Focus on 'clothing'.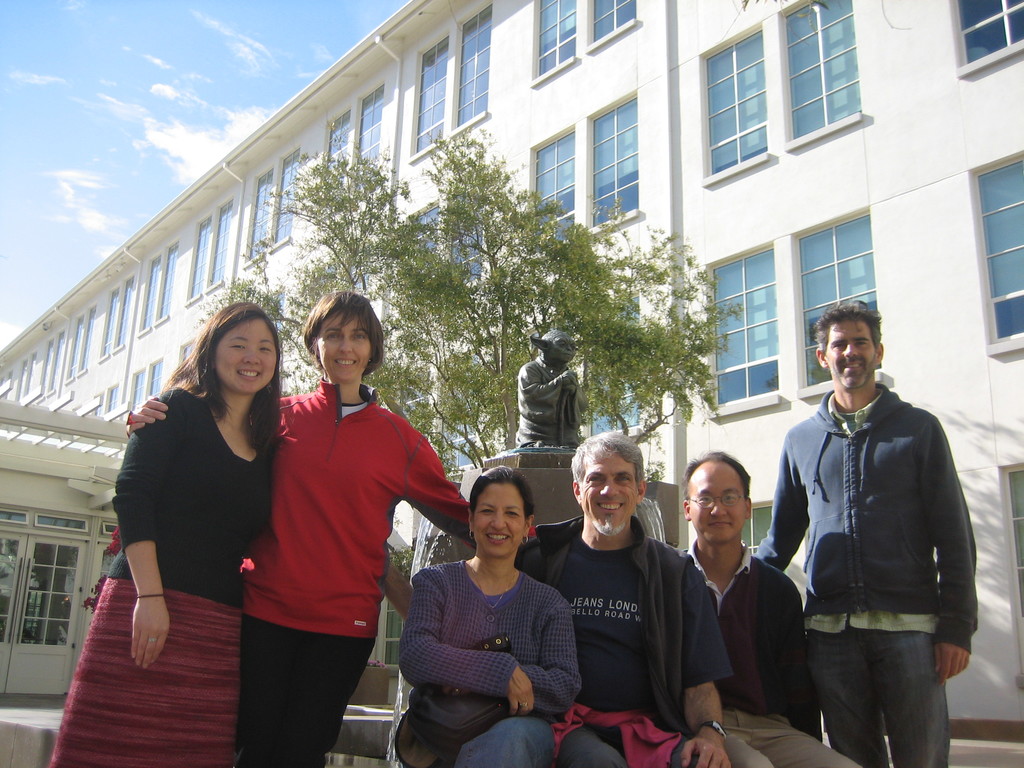
Focused at 50, 385, 271, 767.
